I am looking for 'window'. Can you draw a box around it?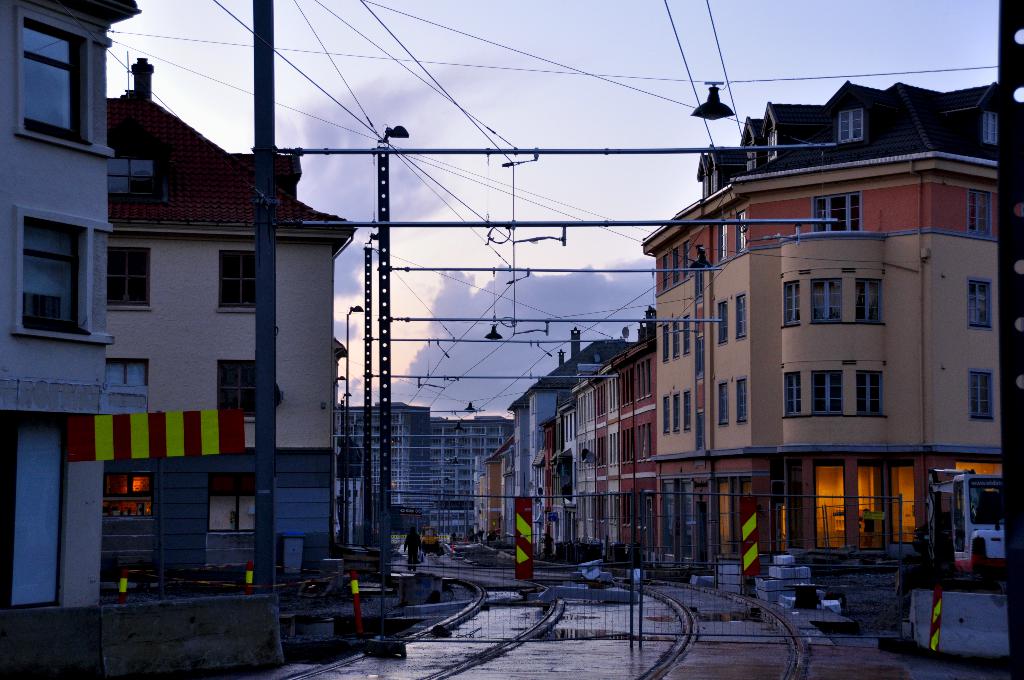
Sure, the bounding box is 104:470:155:498.
